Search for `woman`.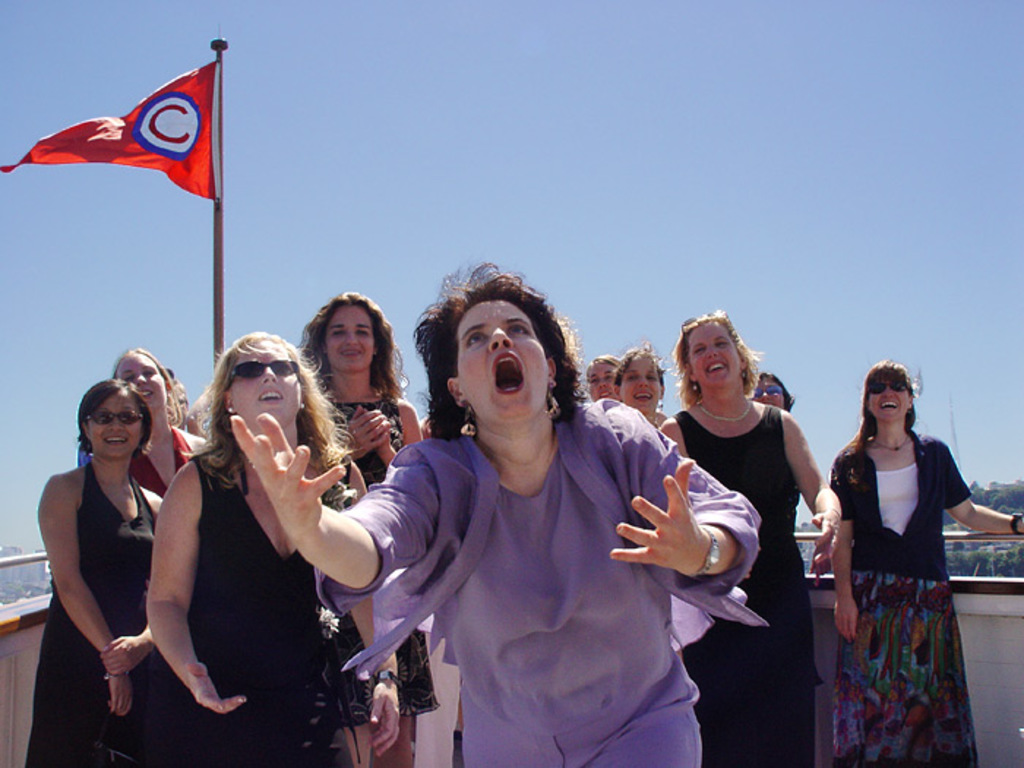
Found at region(29, 376, 171, 767).
